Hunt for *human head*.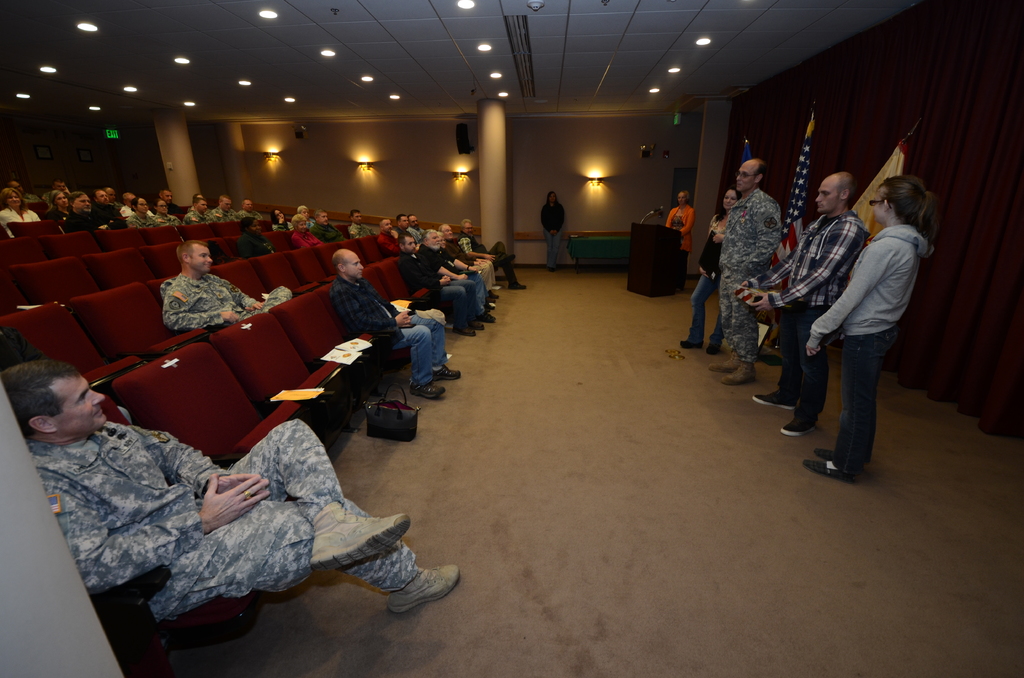
Hunted down at [0,187,19,207].
